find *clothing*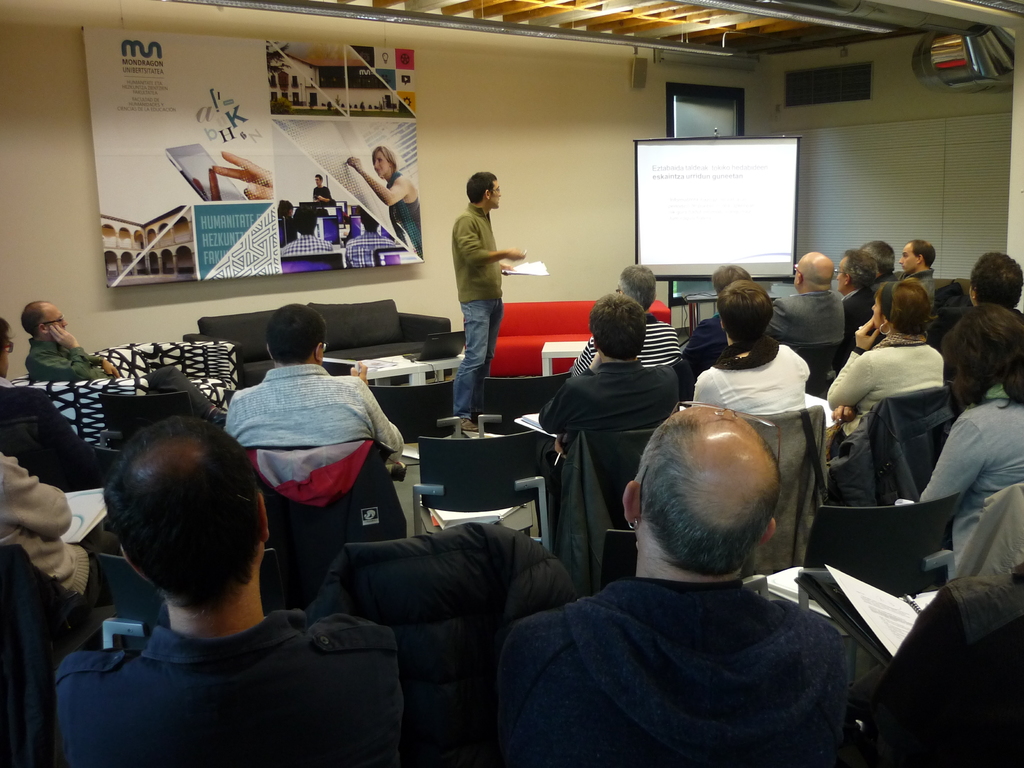
BBox(903, 262, 938, 309)
